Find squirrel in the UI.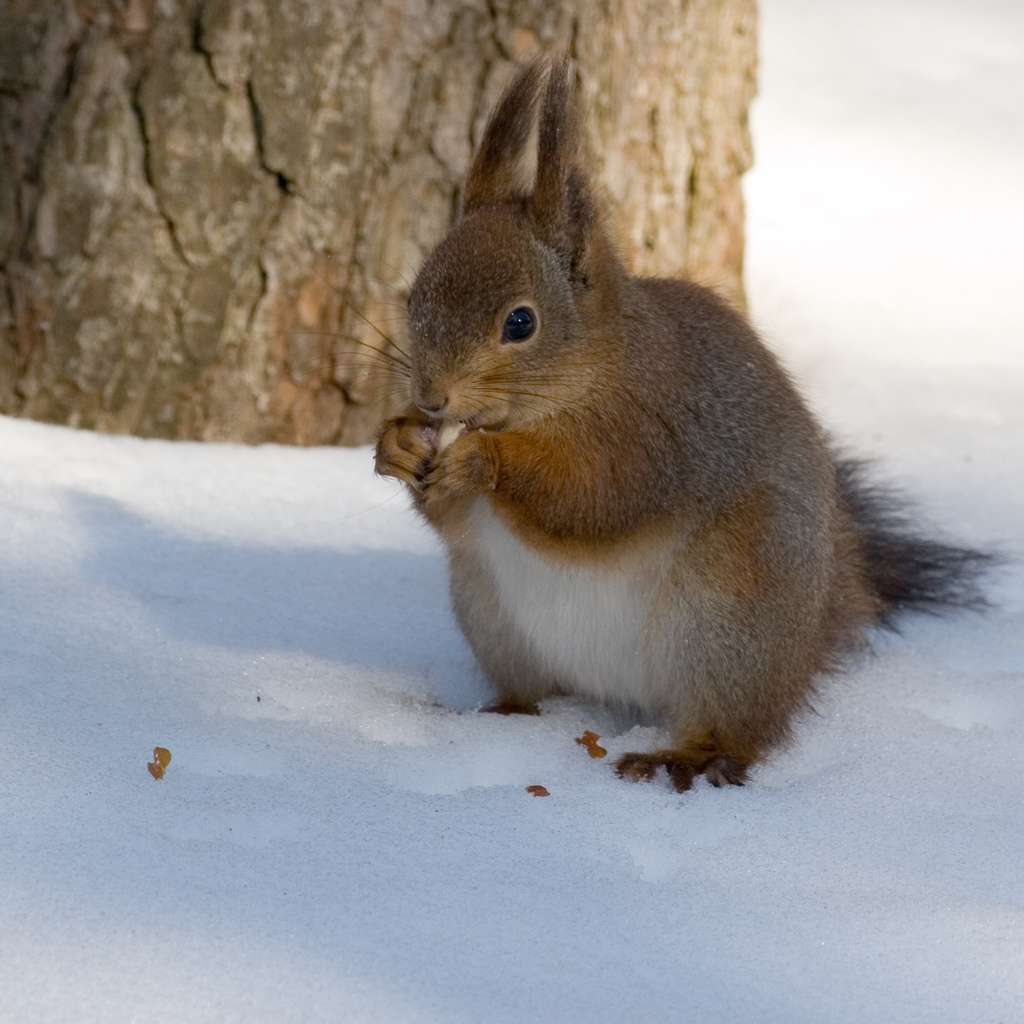
UI element at box=[303, 41, 1015, 798].
